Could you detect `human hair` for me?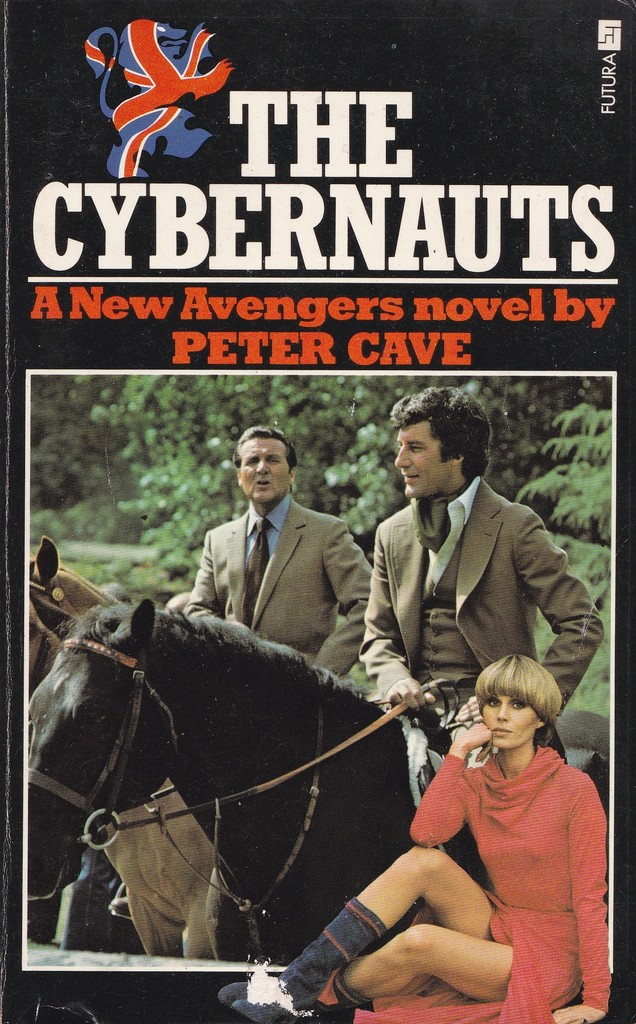
Detection result: bbox=(233, 422, 300, 471).
